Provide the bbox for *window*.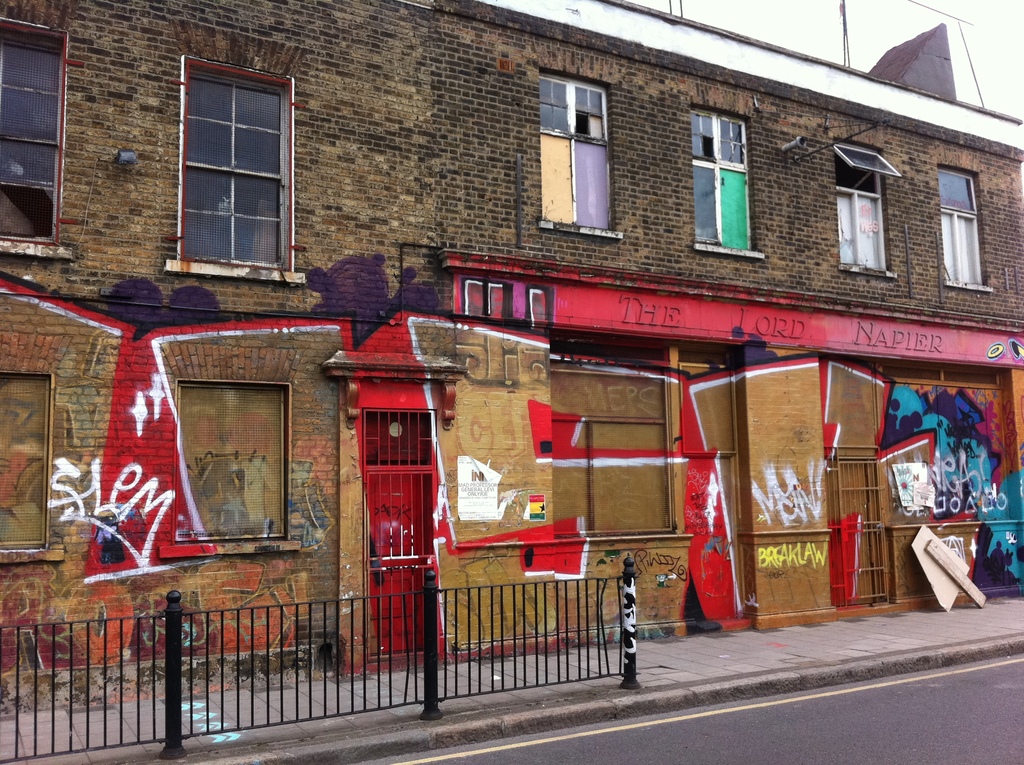
[0, 19, 72, 255].
